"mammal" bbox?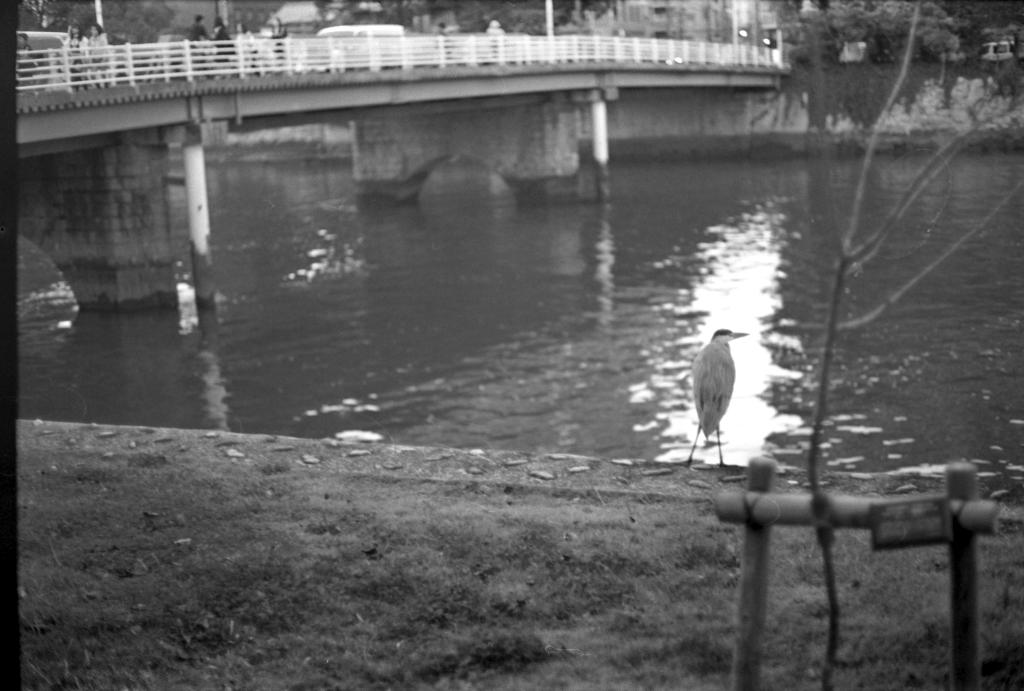
bbox=[72, 24, 84, 90]
